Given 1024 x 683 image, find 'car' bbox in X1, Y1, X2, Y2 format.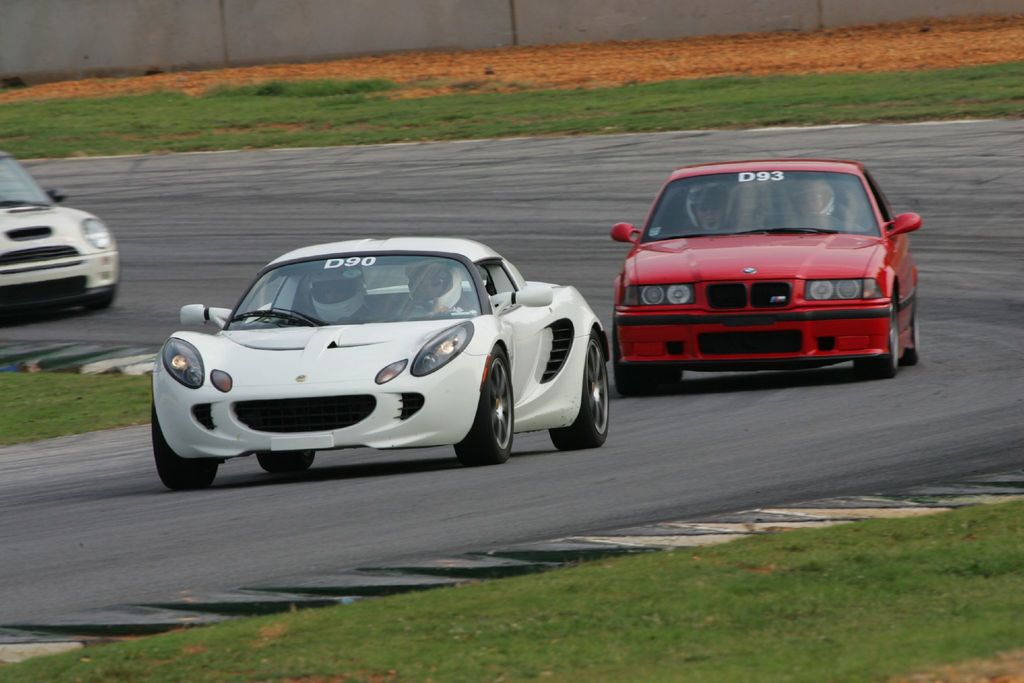
137, 234, 606, 482.
